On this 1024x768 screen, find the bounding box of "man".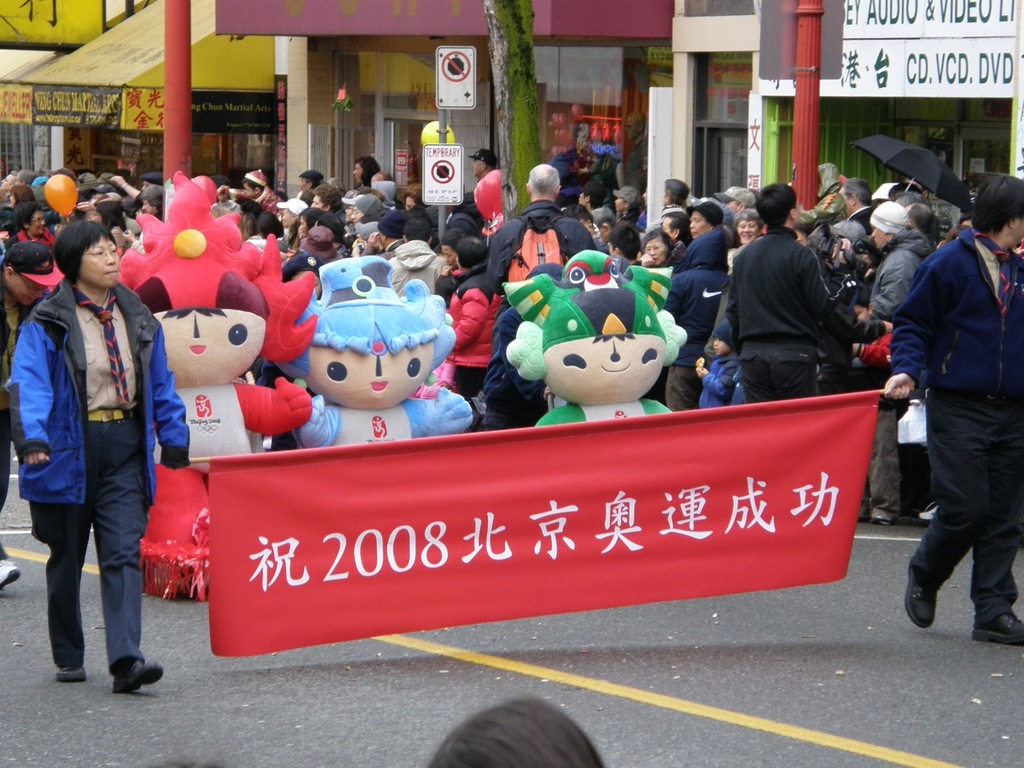
Bounding box: left=0, top=240, right=65, bottom=590.
